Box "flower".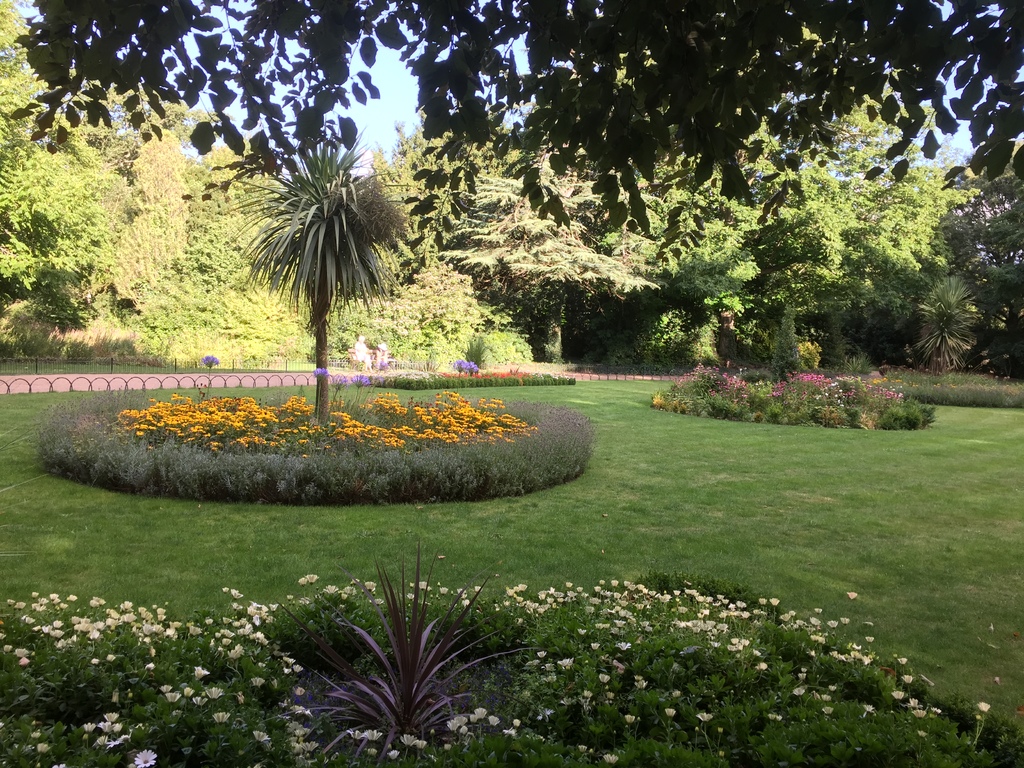
x1=542, y1=705, x2=558, y2=719.
